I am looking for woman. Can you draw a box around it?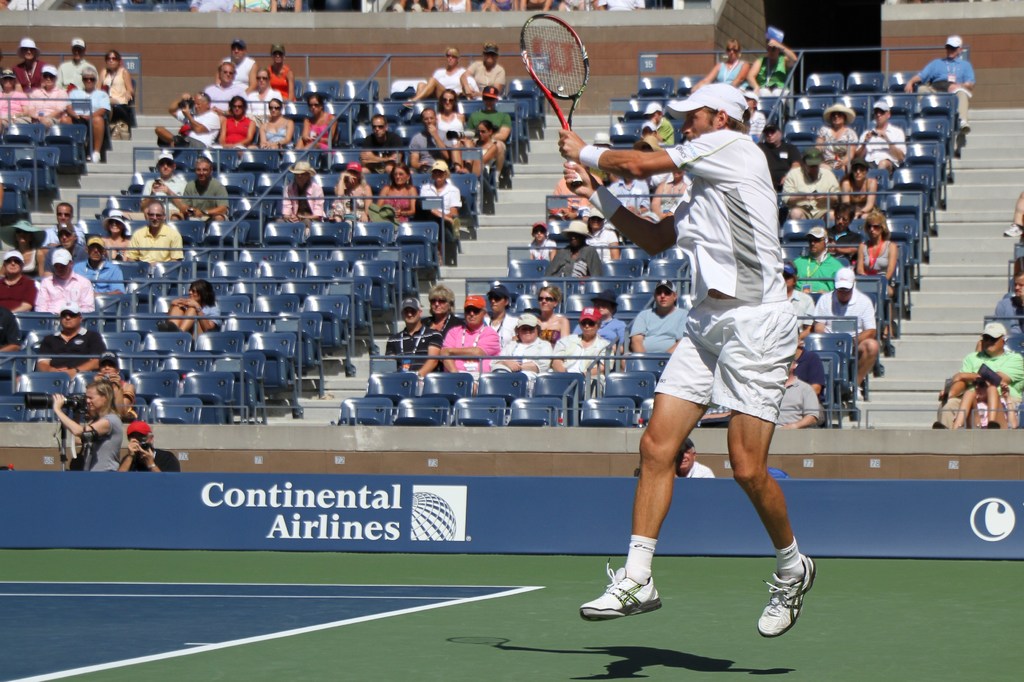
Sure, the bounding box is bbox=(330, 162, 371, 219).
